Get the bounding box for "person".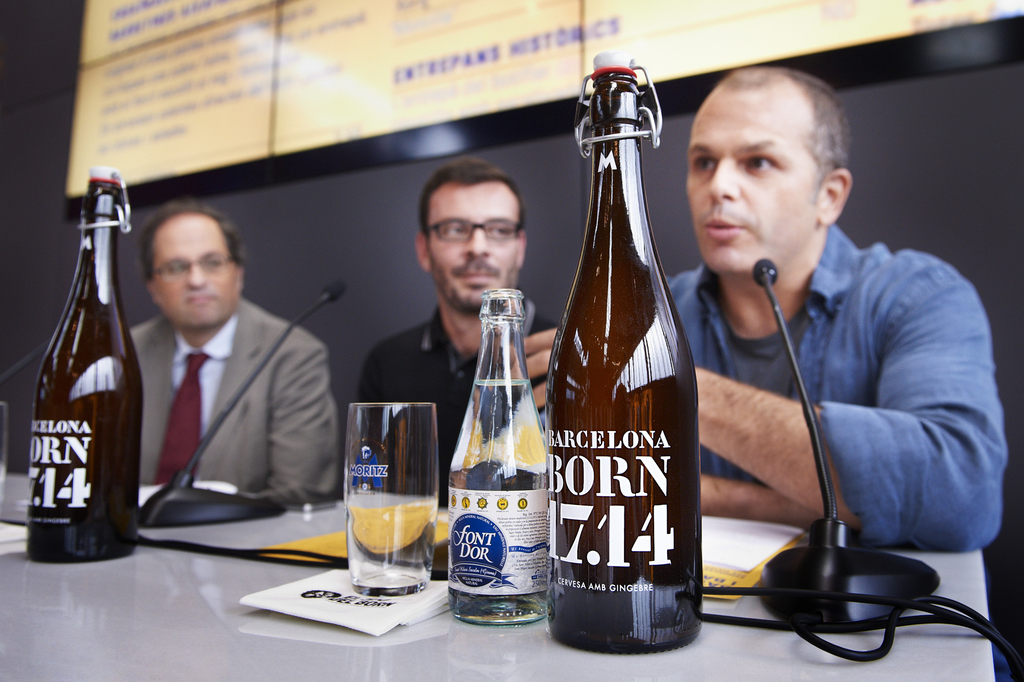
(350,149,568,510).
